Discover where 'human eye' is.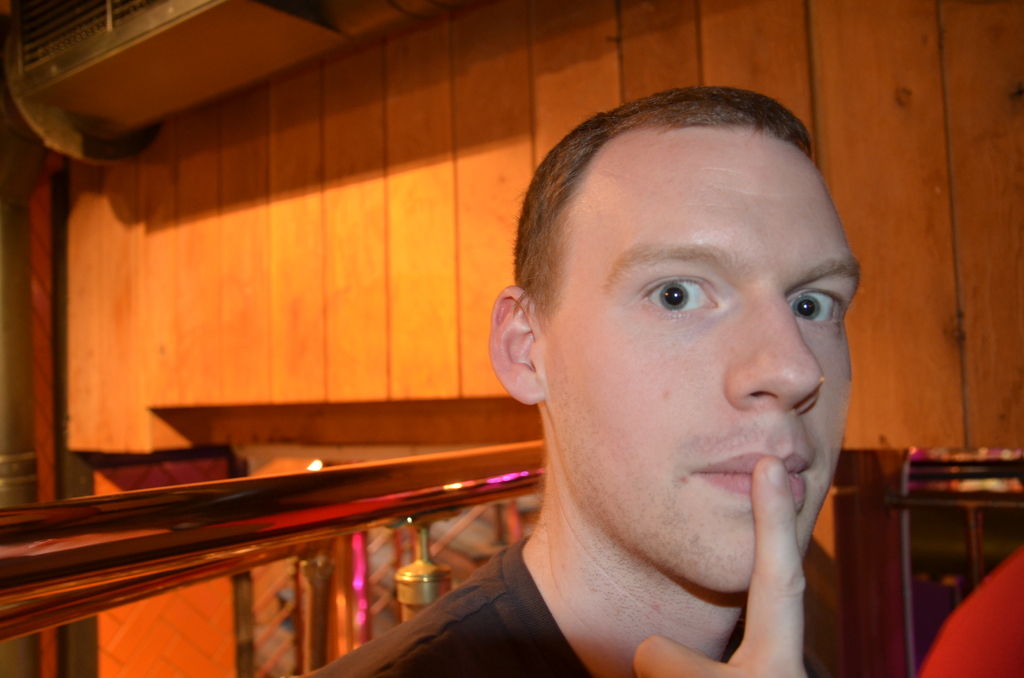
Discovered at [left=625, top=273, right=732, bottom=331].
